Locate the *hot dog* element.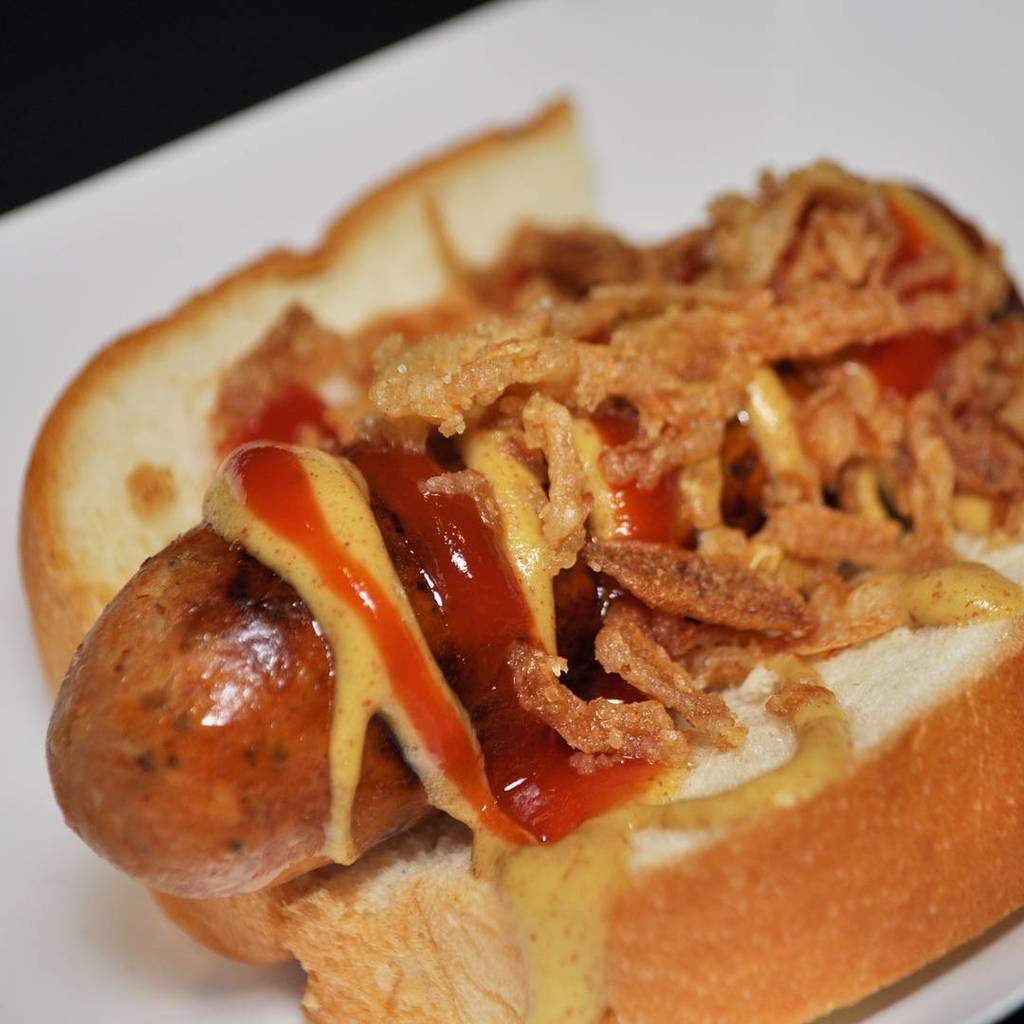
Element bbox: [x1=4, y1=85, x2=1023, y2=1023].
